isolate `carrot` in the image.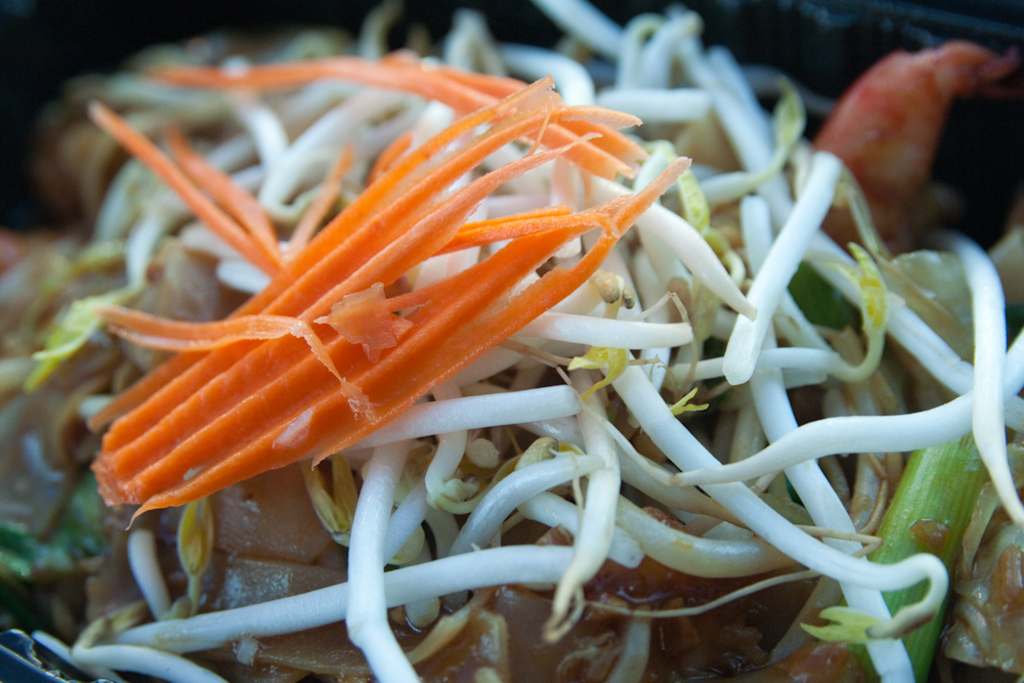
Isolated region: 124 81 701 563.
